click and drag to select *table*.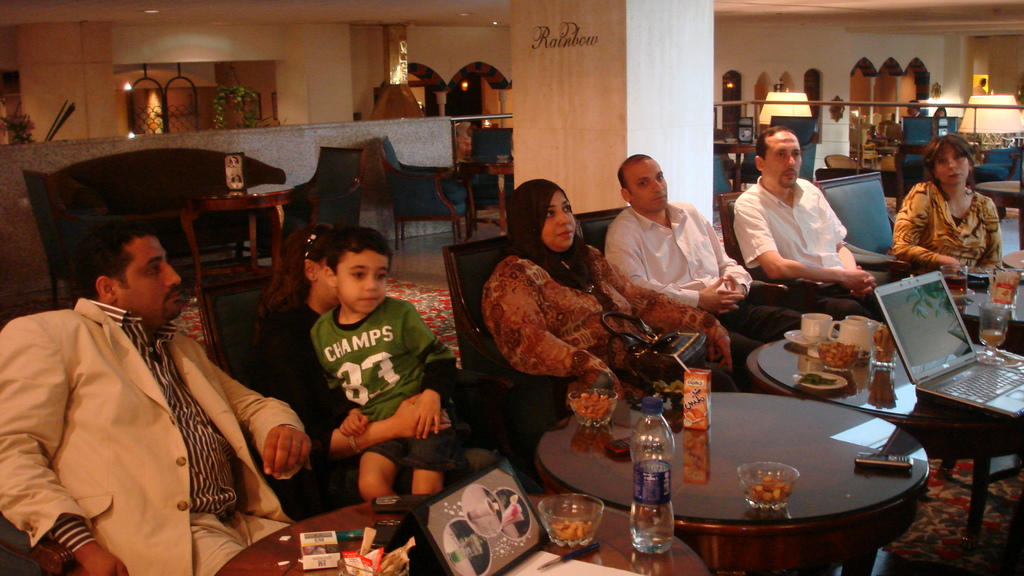
Selection: detection(514, 342, 934, 575).
